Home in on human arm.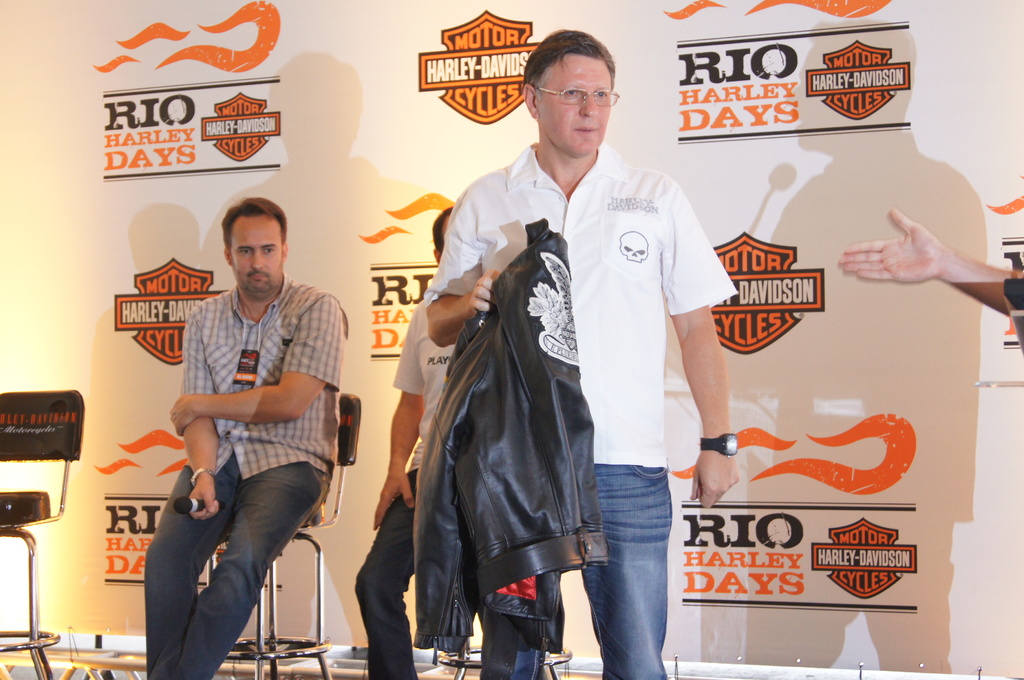
Homed in at {"x1": 421, "y1": 195, "x2": 499, "y2": 349}.
